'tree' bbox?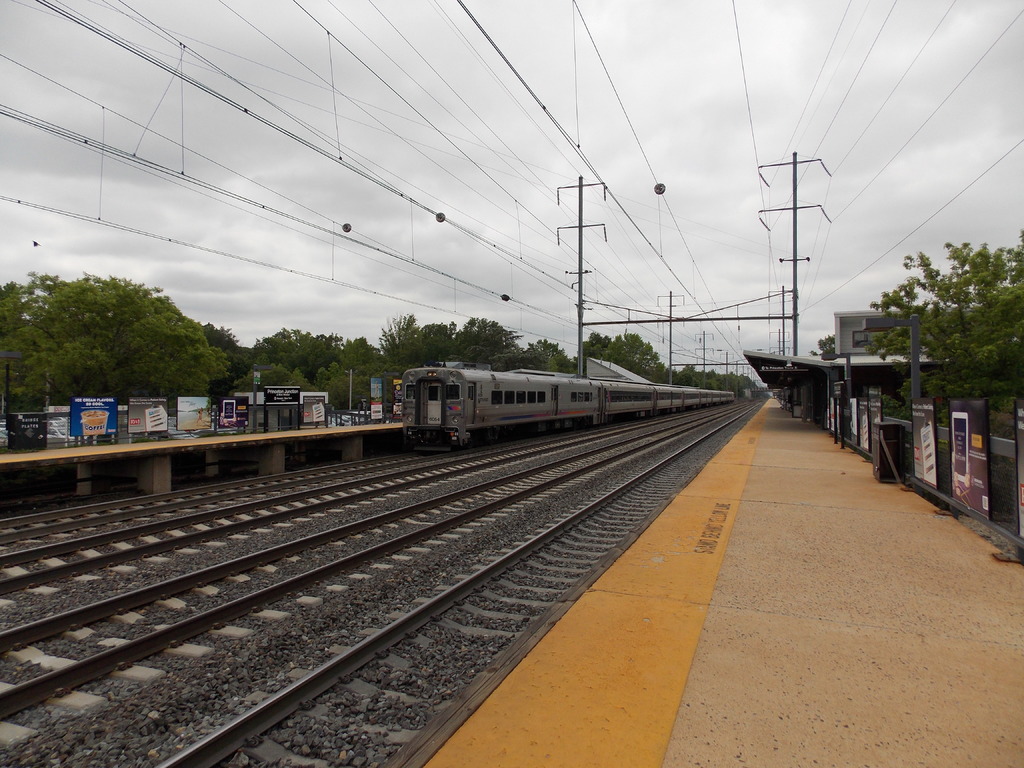
413 325 459 364
